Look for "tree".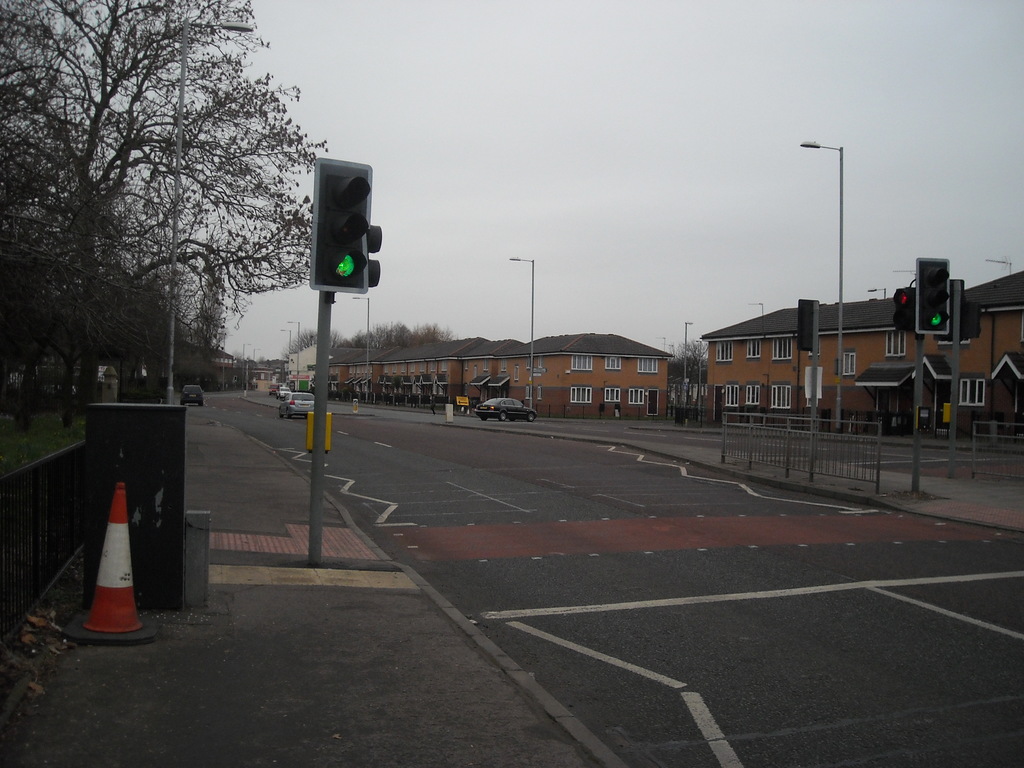
Found: locate(666, 342, 704, 381).
